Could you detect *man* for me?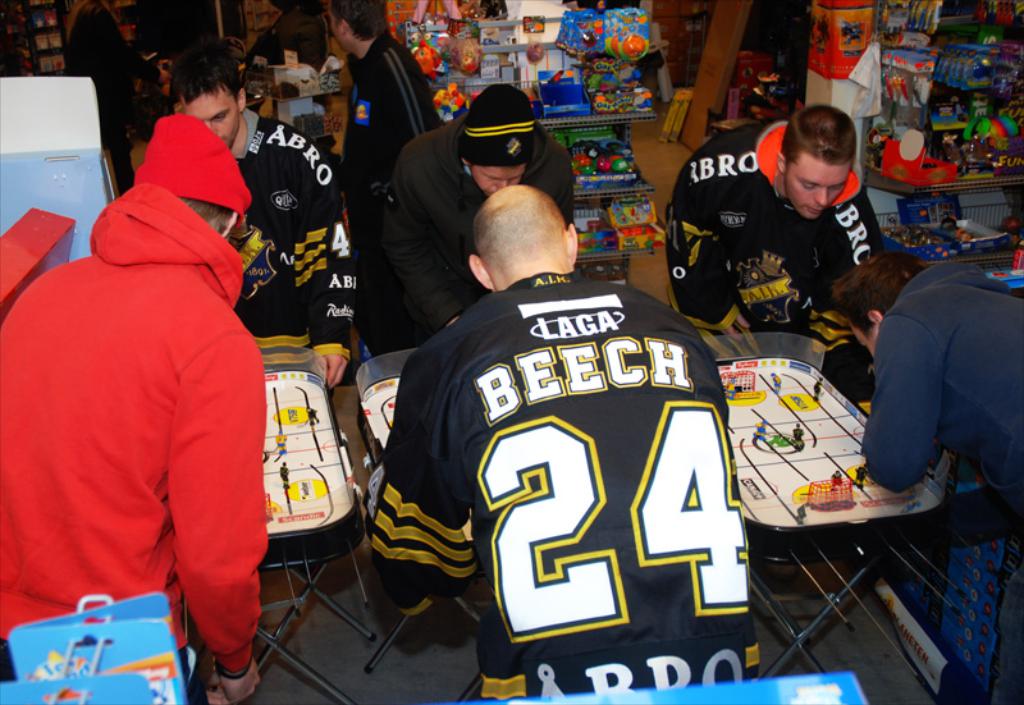
Detection result: <box>369,83,579,362</box>.
